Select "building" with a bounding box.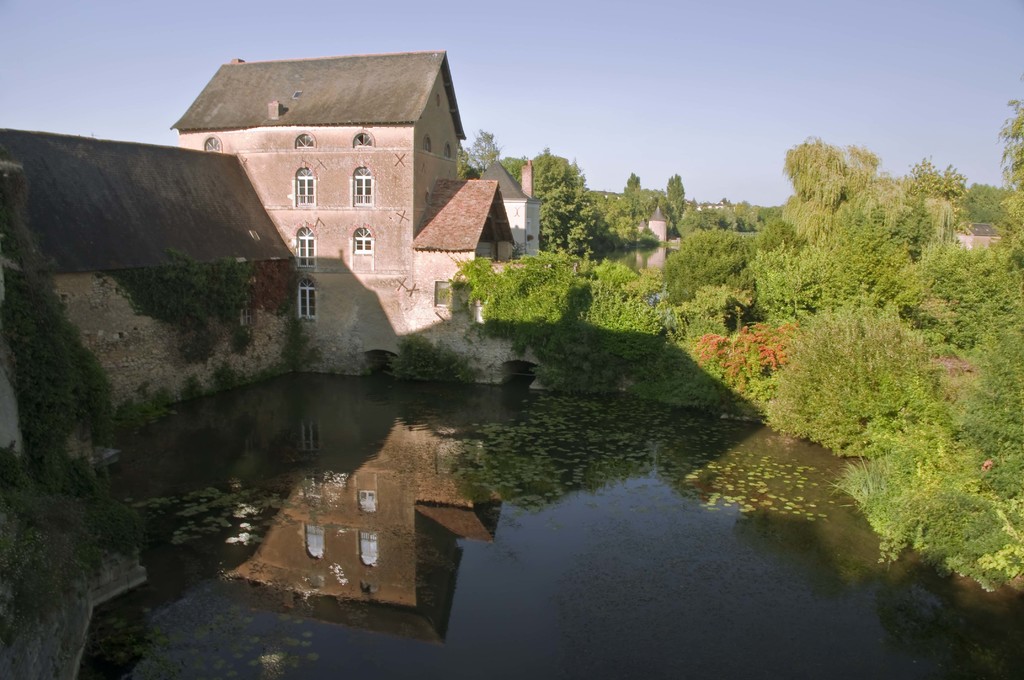
<box>168,48,515,366</box>.
